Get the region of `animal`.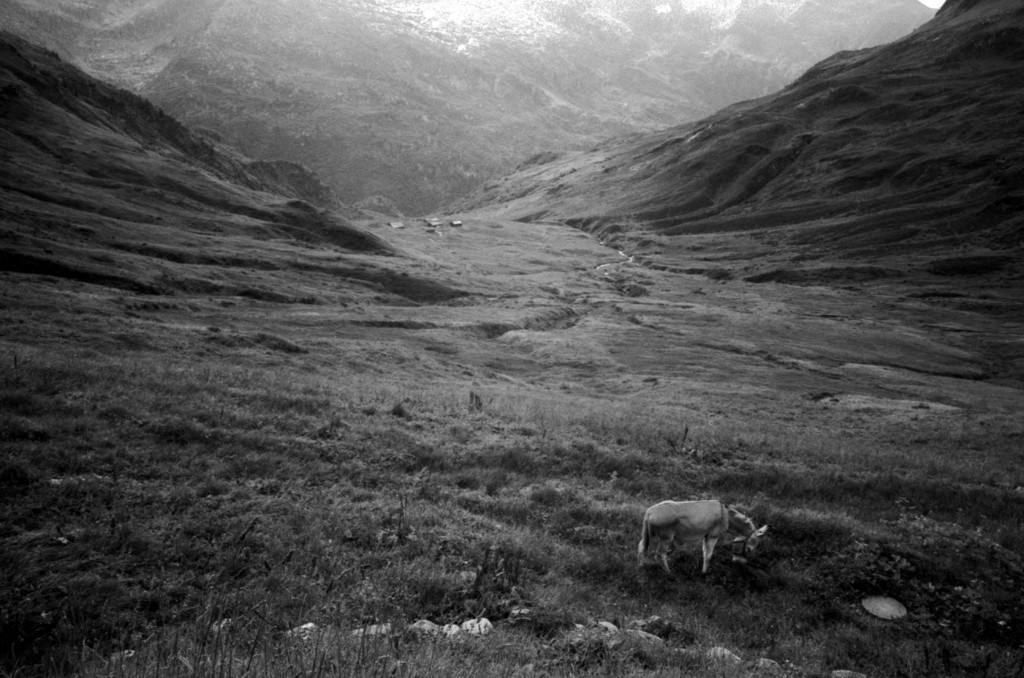
rect(632, 499, 766, 583).
